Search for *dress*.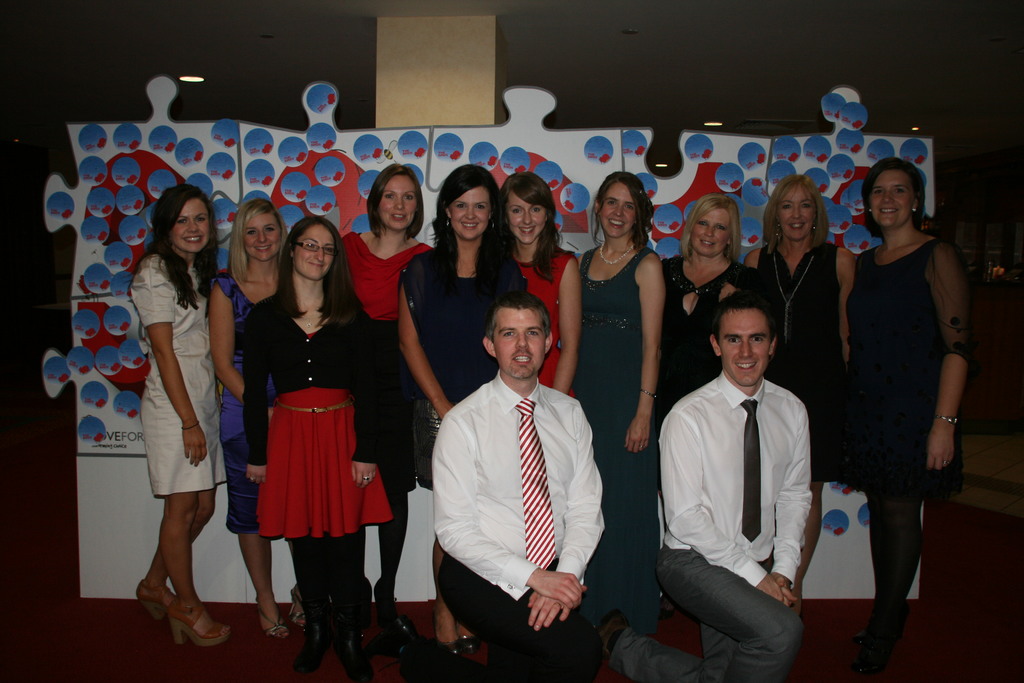
Found at detection(129, 256, 231, 495).
